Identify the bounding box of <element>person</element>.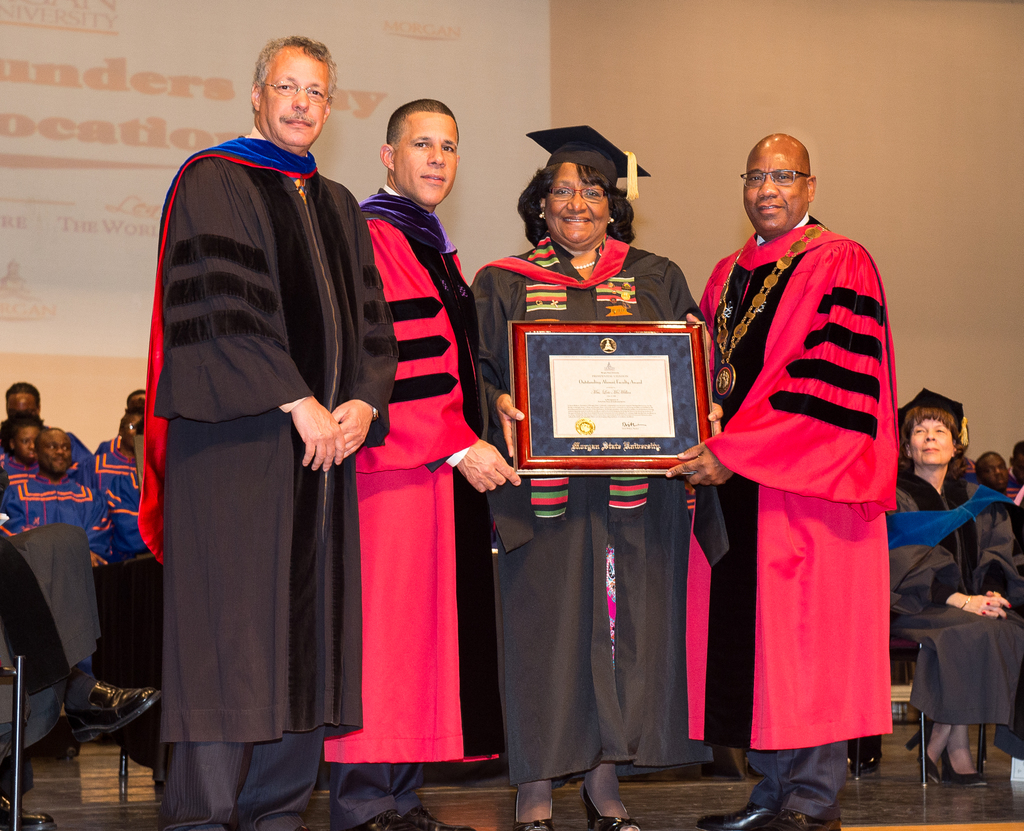
317:99:527:830.
